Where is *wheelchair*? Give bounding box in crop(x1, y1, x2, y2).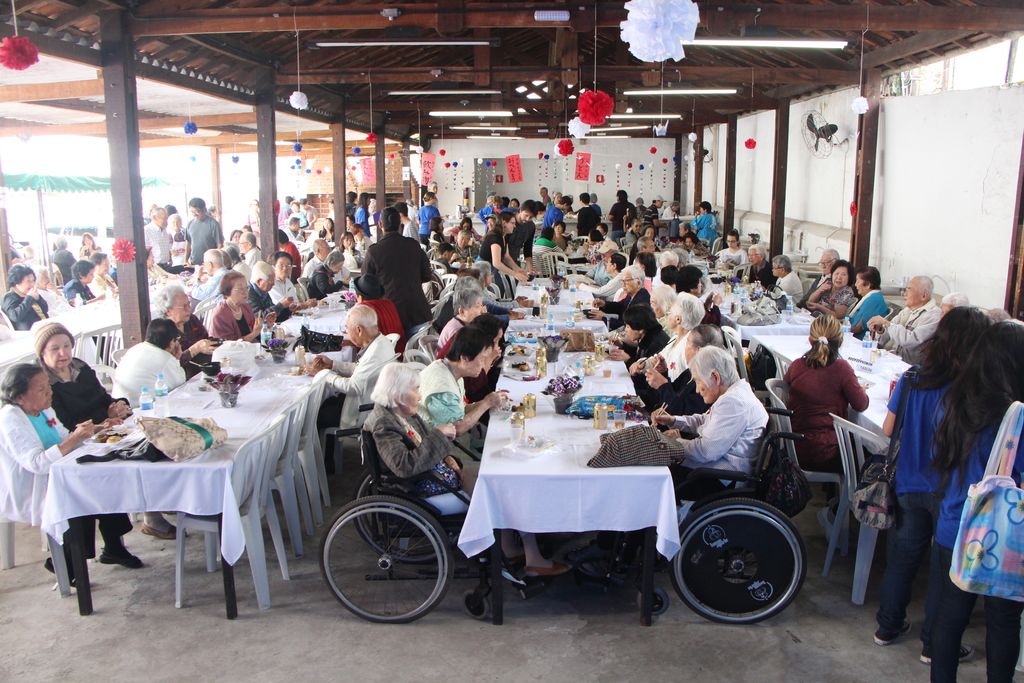
crop(666, 408, 808, 622).
